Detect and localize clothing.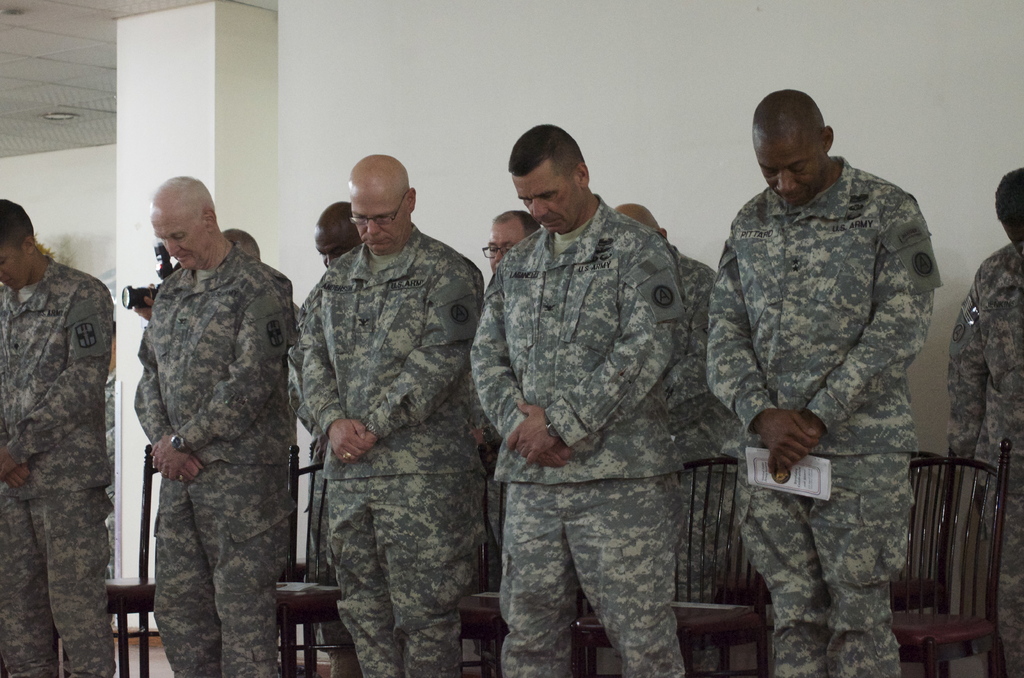
Localized at <region>688, 109, 943, 612</region>.
